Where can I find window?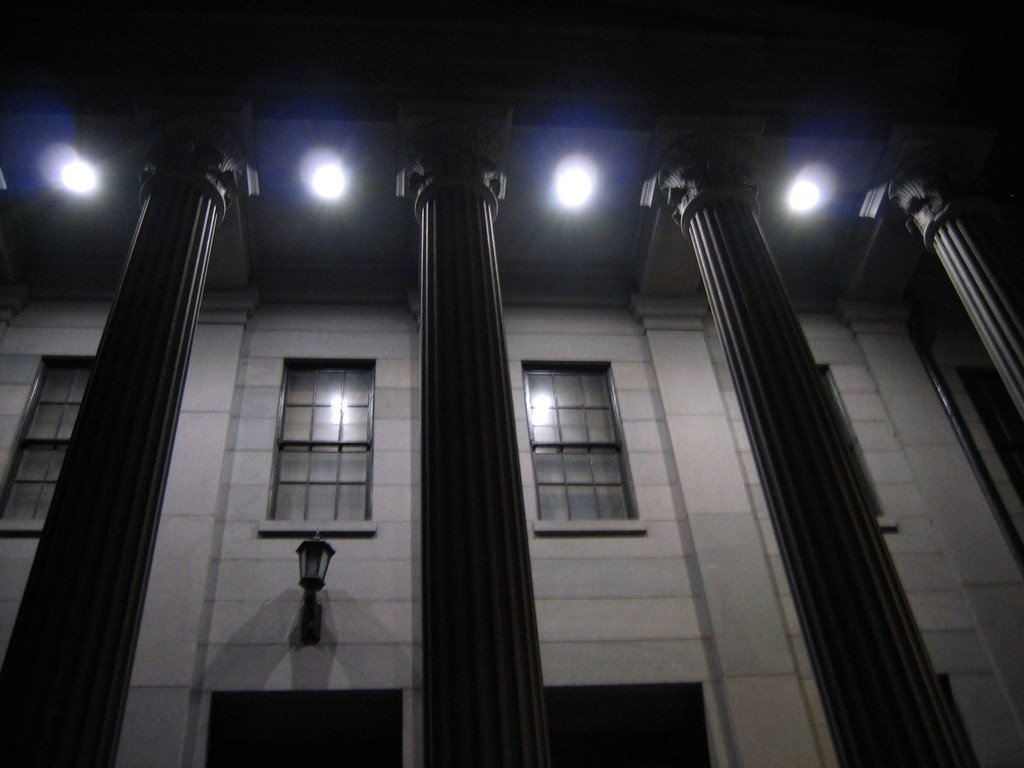
You can find it at pyautogui.locateOnScreen(254, 342, 383, 550).
